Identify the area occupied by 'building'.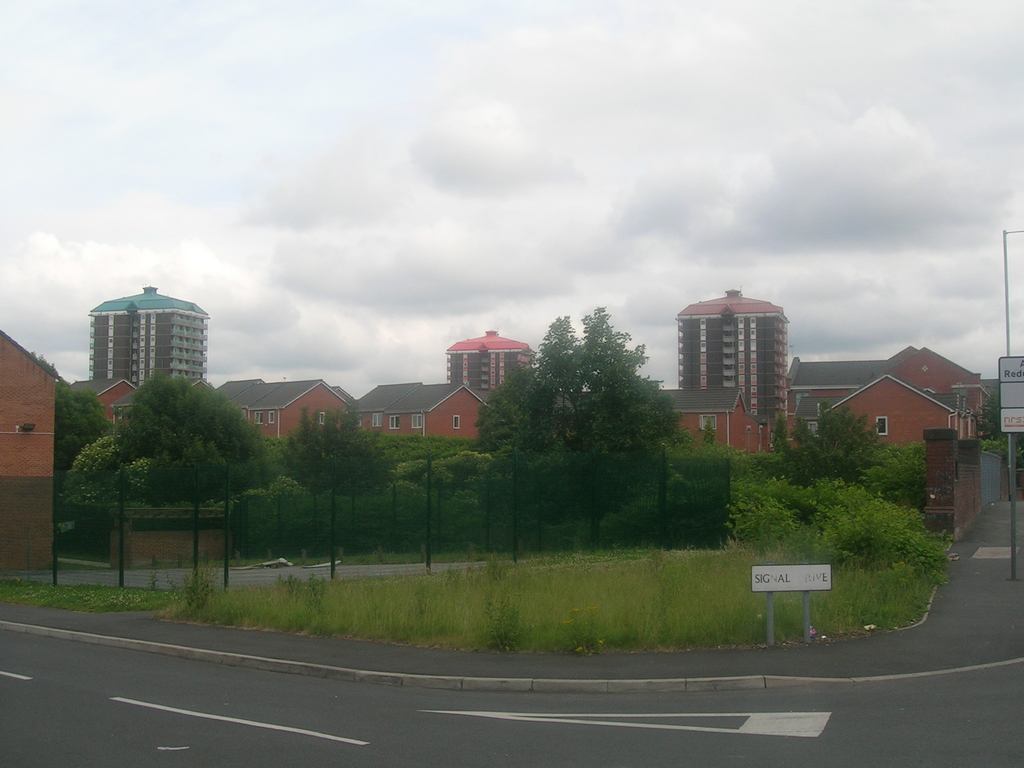
Area: {"x1": 675, "y1": 291, "x2": 792, "y2": 455}.
